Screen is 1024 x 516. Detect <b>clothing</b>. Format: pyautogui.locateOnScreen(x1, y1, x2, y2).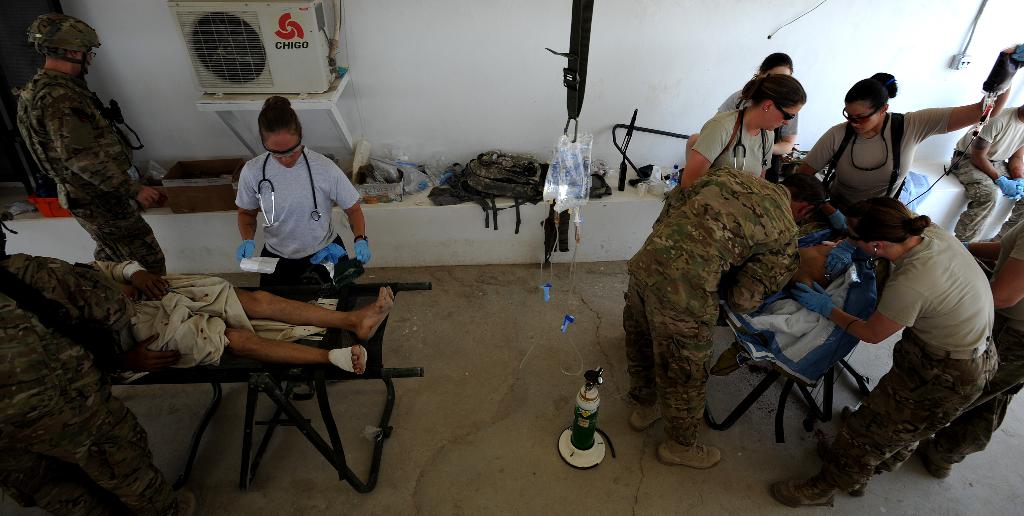
pyautogui.locateOnScreen(692, 108, 777, 178).
